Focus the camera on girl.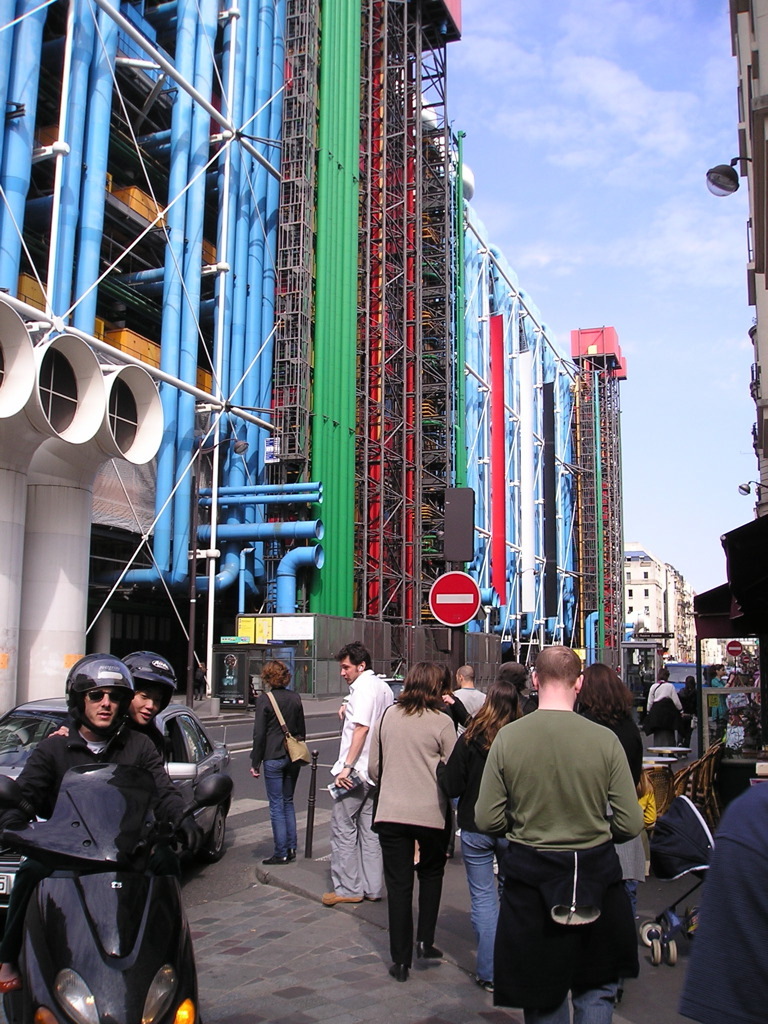
Focus region: x1=711, y1=663, x2=734, y2=743.
